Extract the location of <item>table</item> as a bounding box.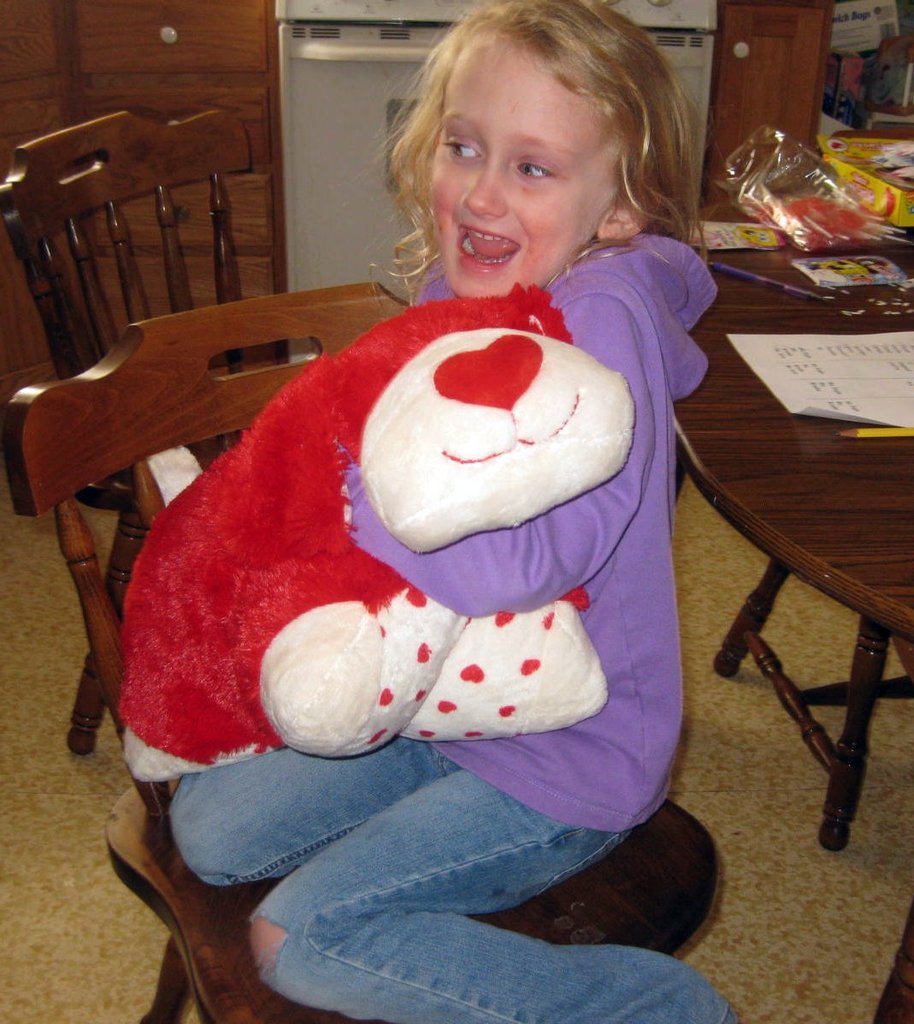
BBox(681, 193, 913, 852).
